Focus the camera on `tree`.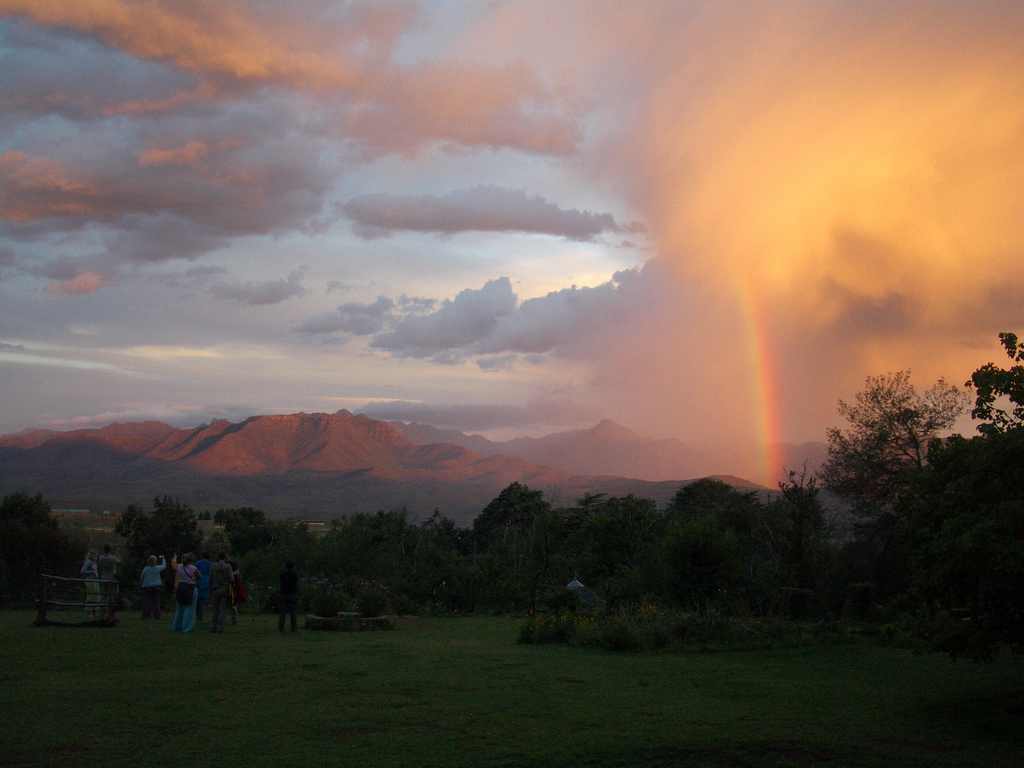
Focus region: bbox(774, 532, 1005, 636).
